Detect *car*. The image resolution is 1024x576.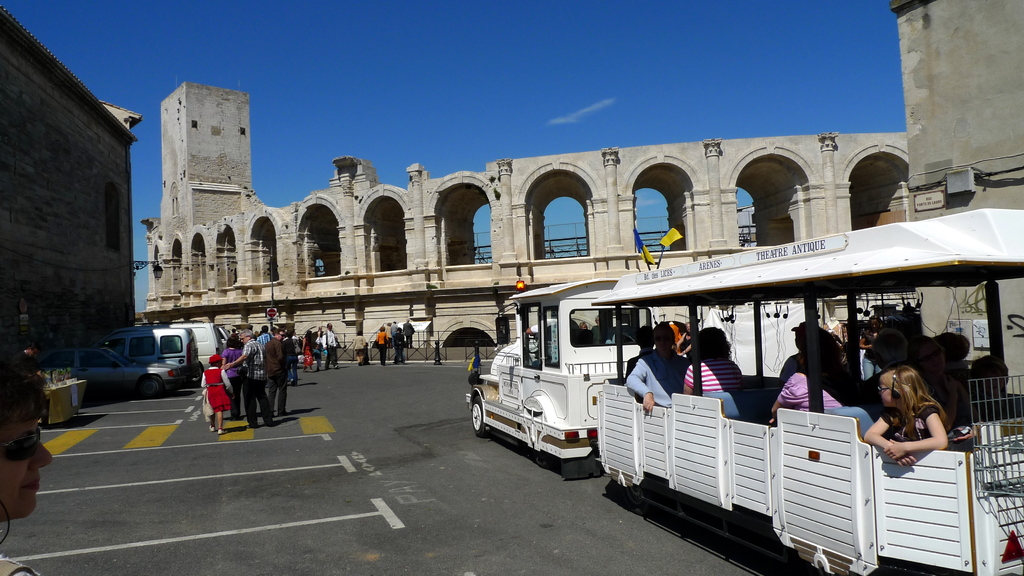
x1=29, y1=342, x2=178, y2=395.
